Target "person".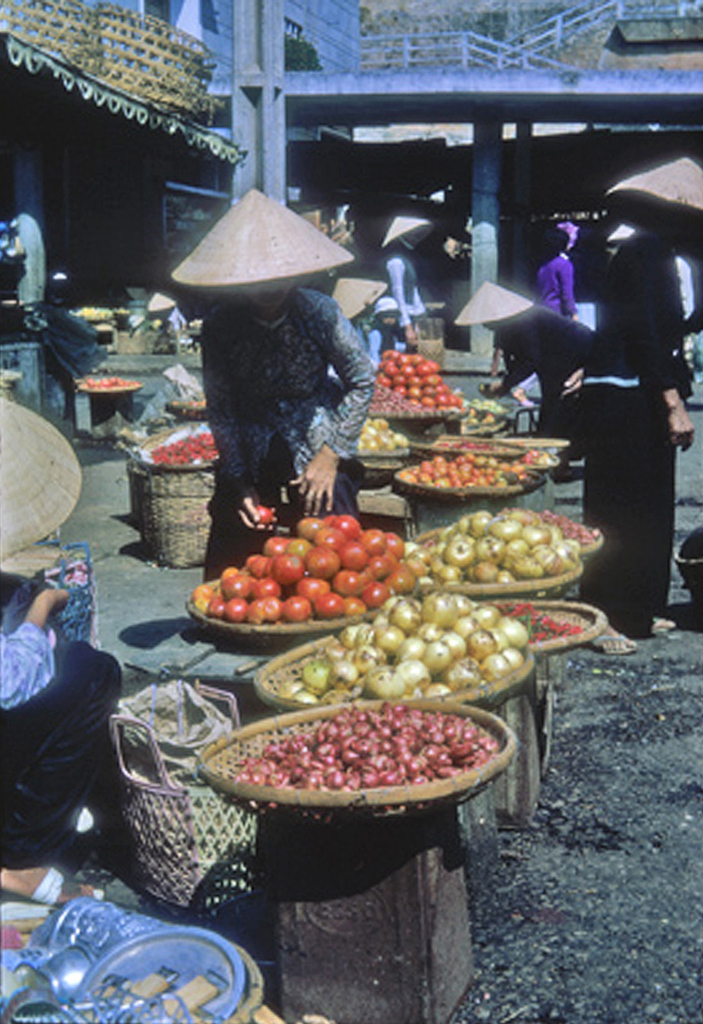
Target region: rect(0, 390, 121, 913).
